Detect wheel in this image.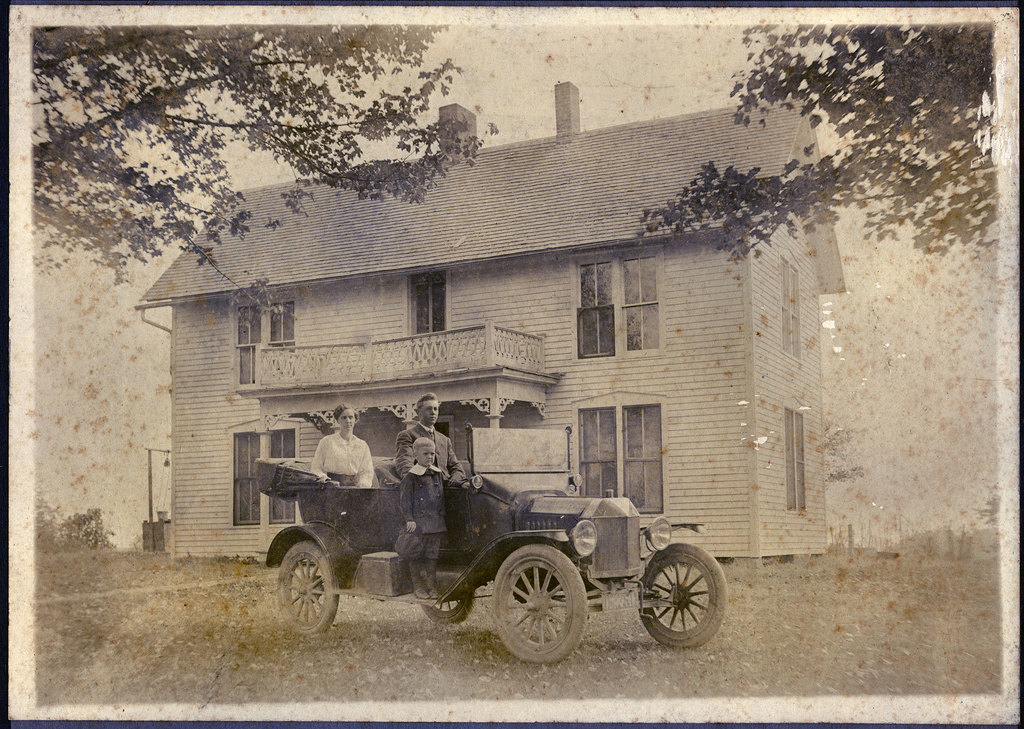
Detection: [486, 543, 588, 666].
